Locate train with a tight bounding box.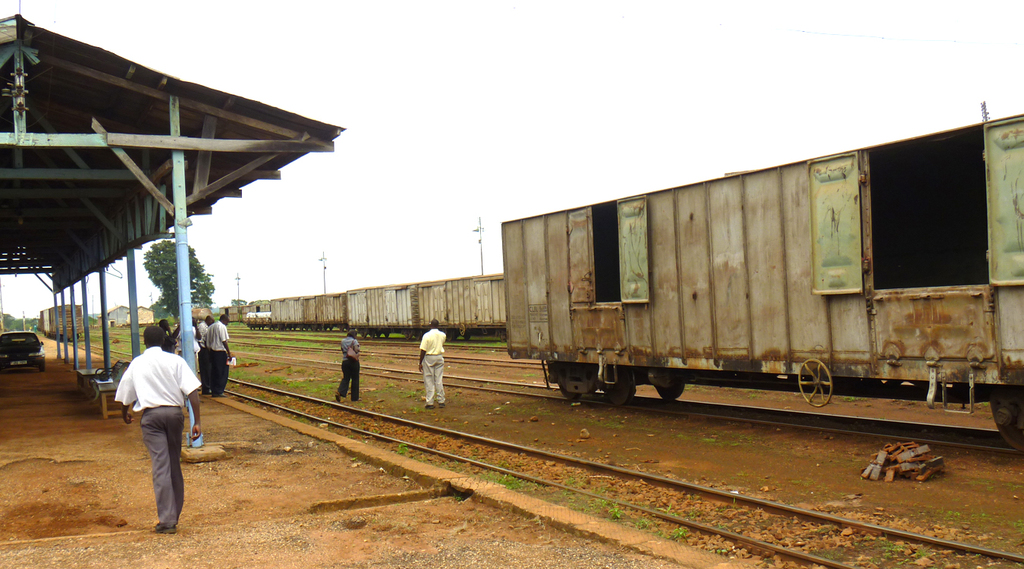
box(504, 113, 1023, 455).
